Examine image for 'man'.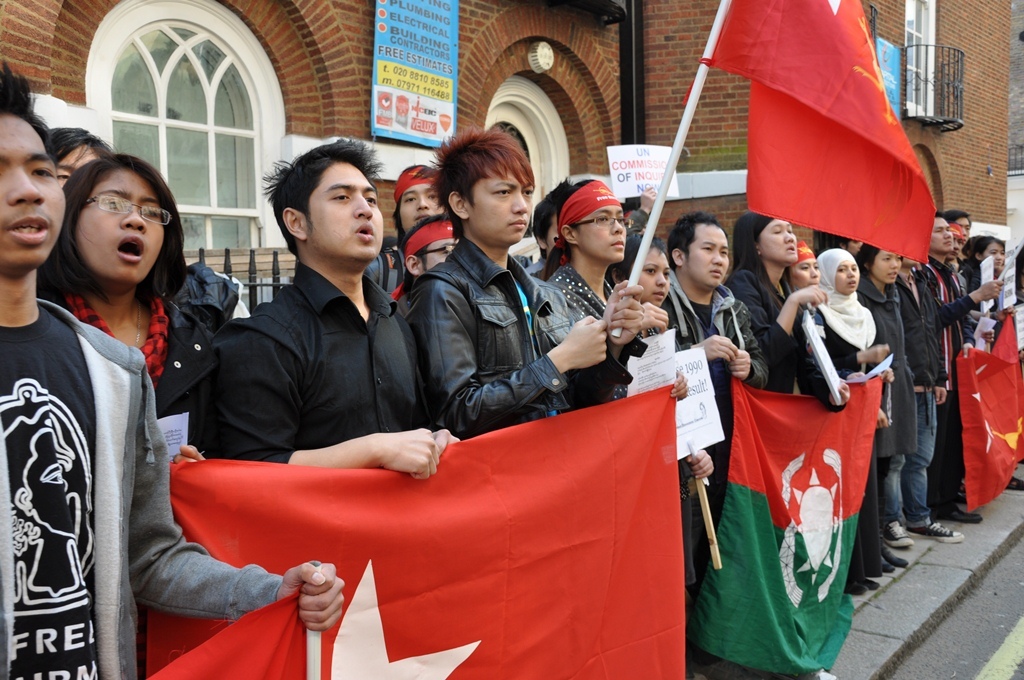
Examination result: BBox(946, 200, 971, 272).
